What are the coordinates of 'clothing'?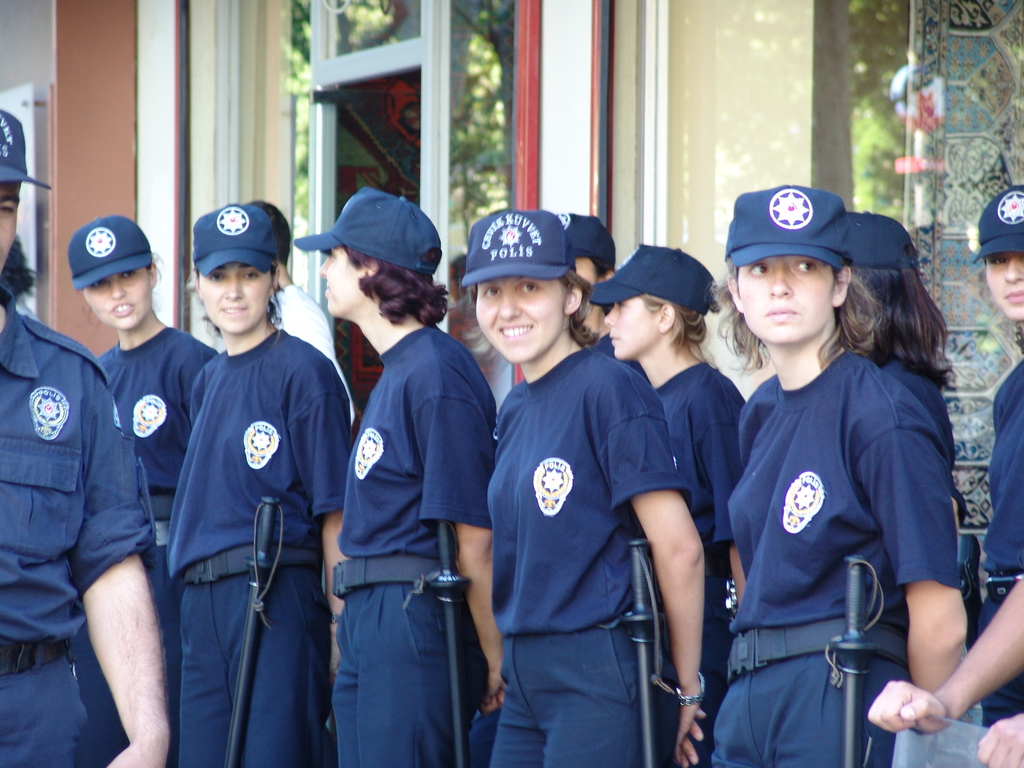
(left=161, top=328, right=350, bottom=767).
